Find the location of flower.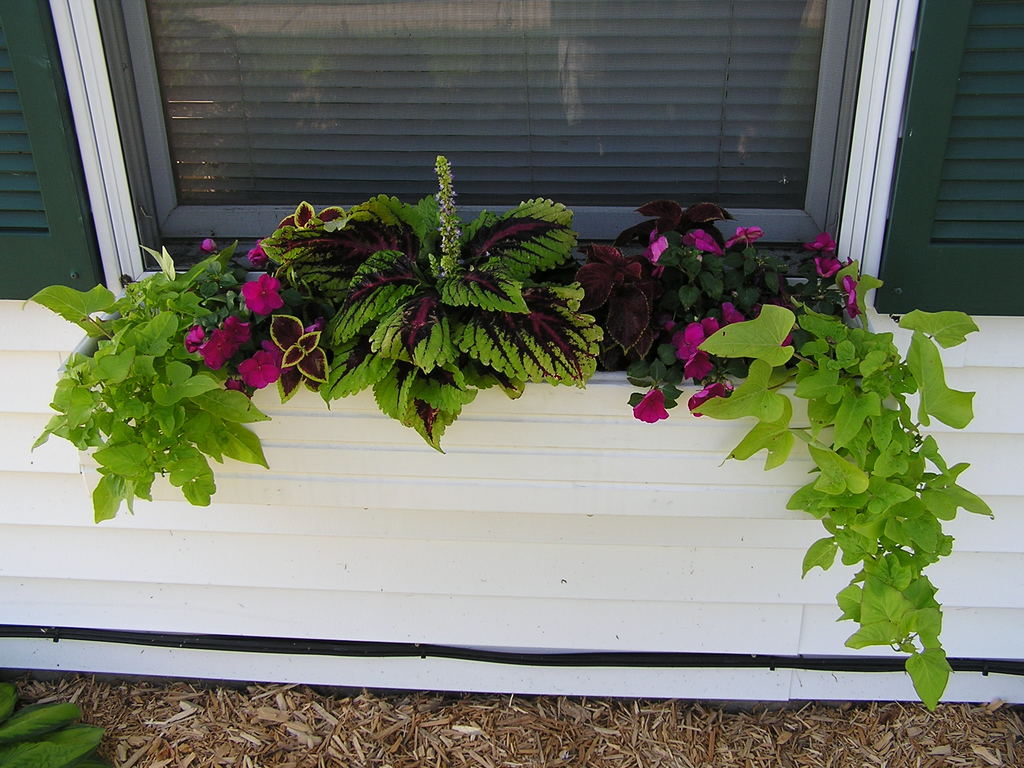
Location: x1=685, y1=225, x2=719, y2=258.
